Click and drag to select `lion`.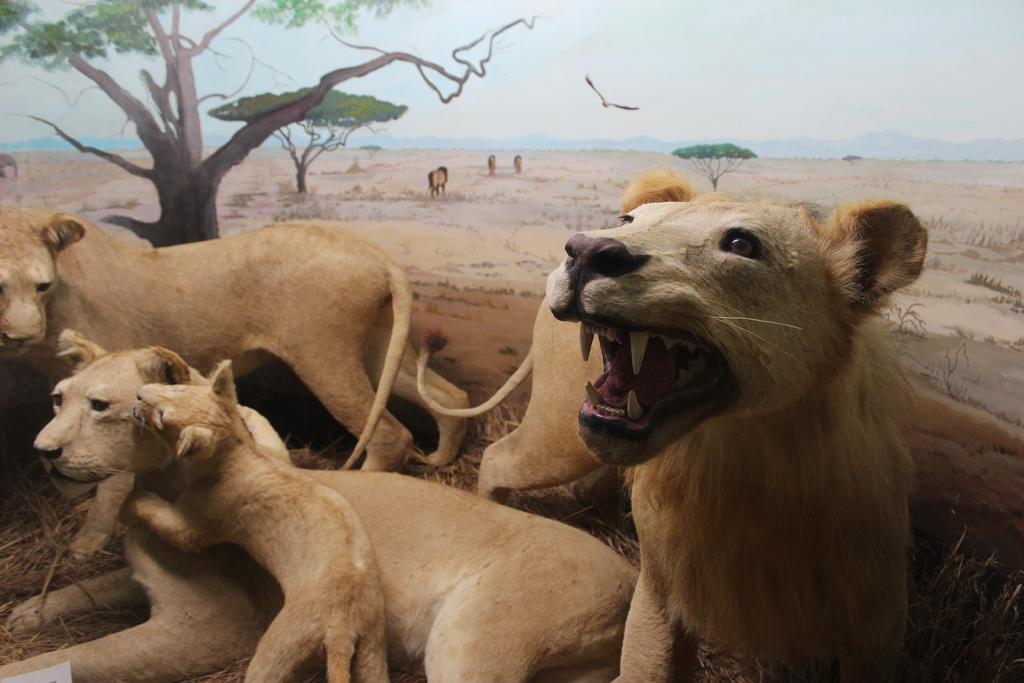
Selection: 119 362 394 682.
